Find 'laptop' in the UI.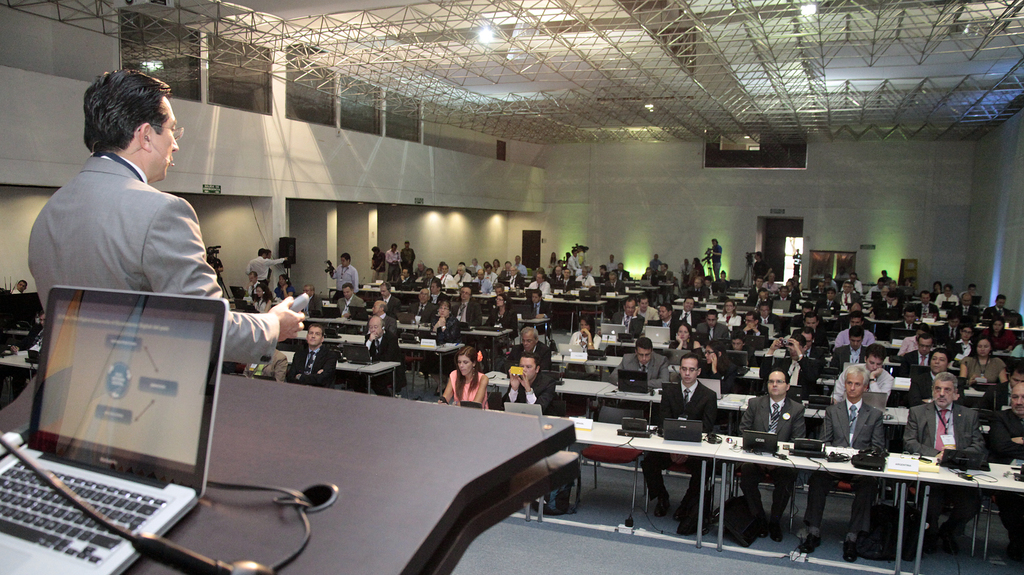
UI element at 863:392:886:413.
